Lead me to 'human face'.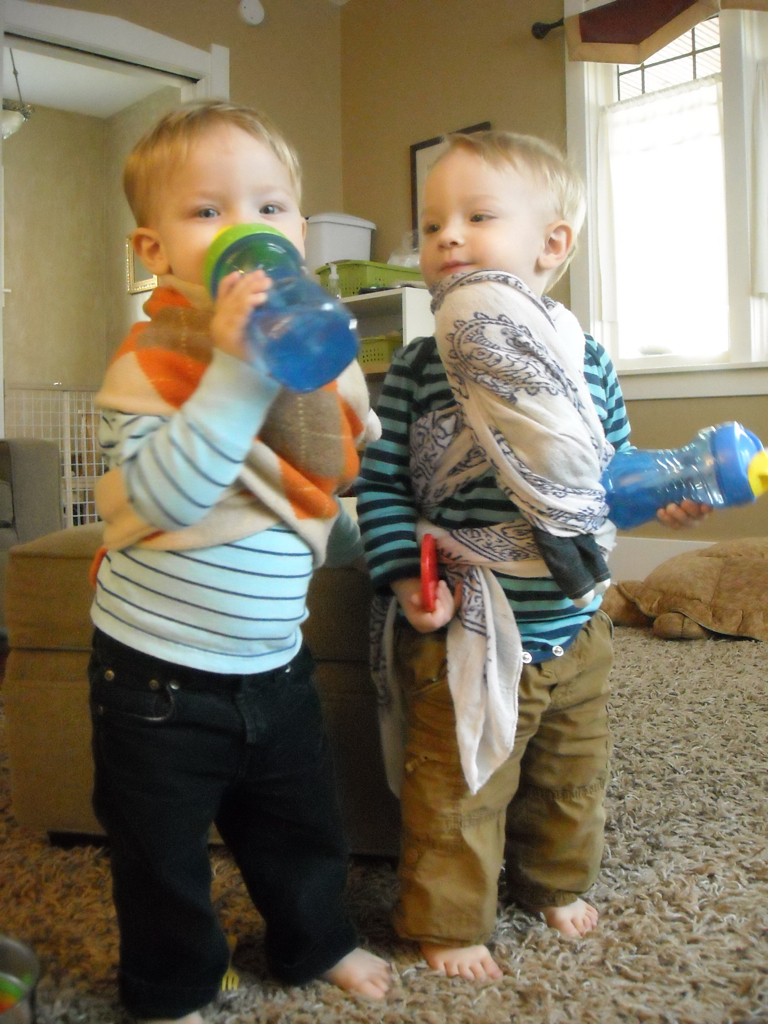
Lead to [left=417, top=142, right=550, bottom=290].
